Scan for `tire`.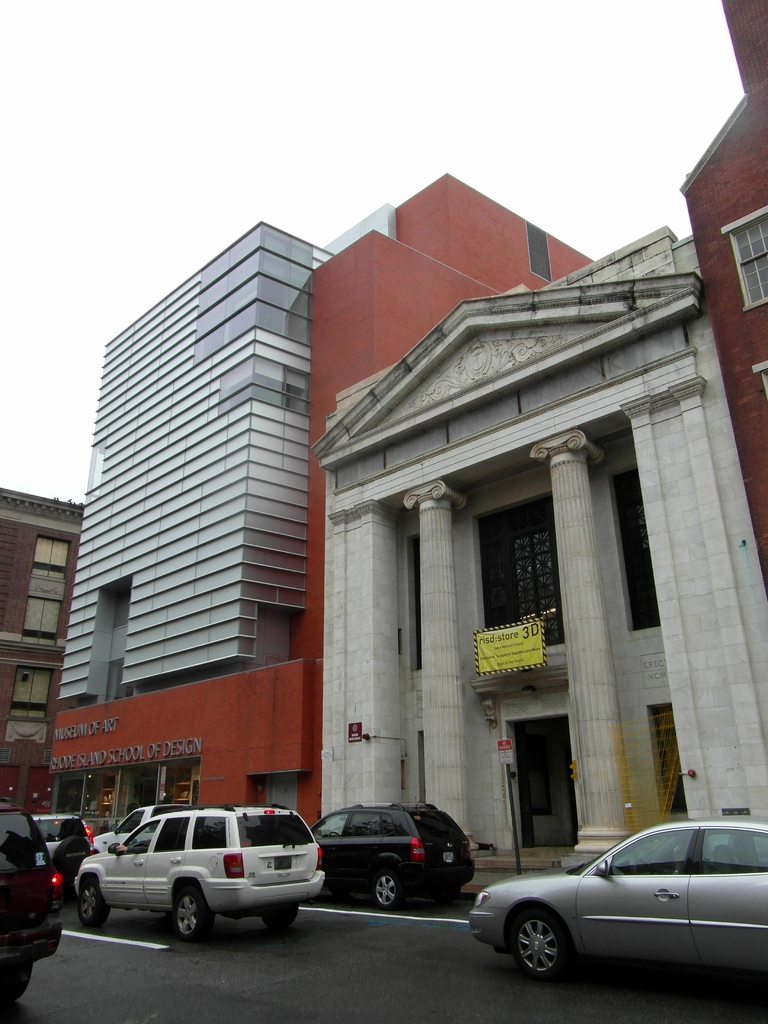
Scan result: select_region(162, 884, 211, 942).
